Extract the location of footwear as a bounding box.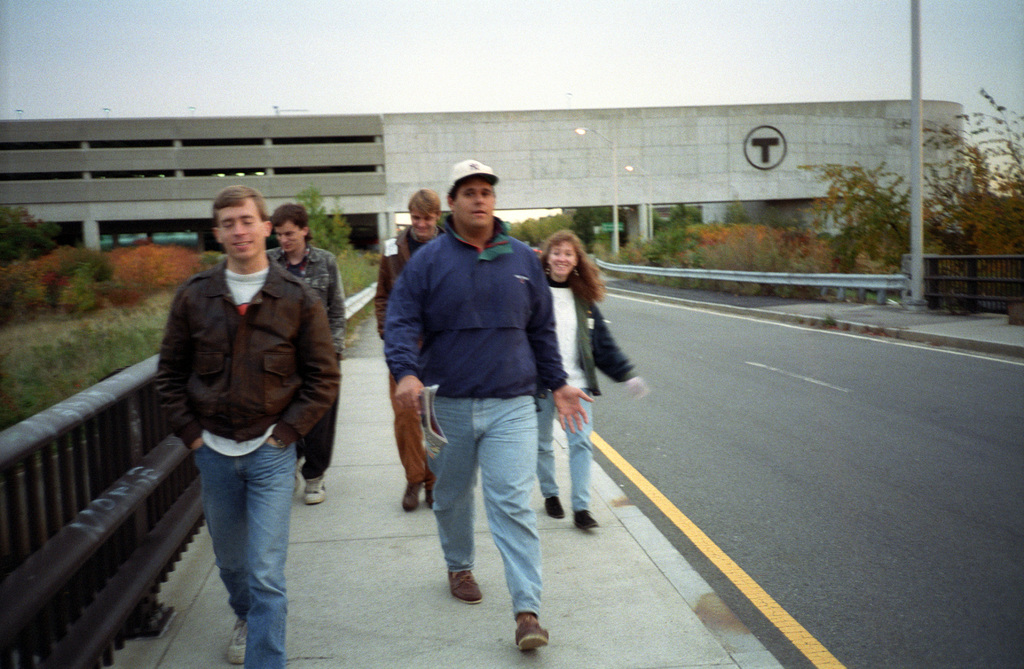
572/508/600/531.
